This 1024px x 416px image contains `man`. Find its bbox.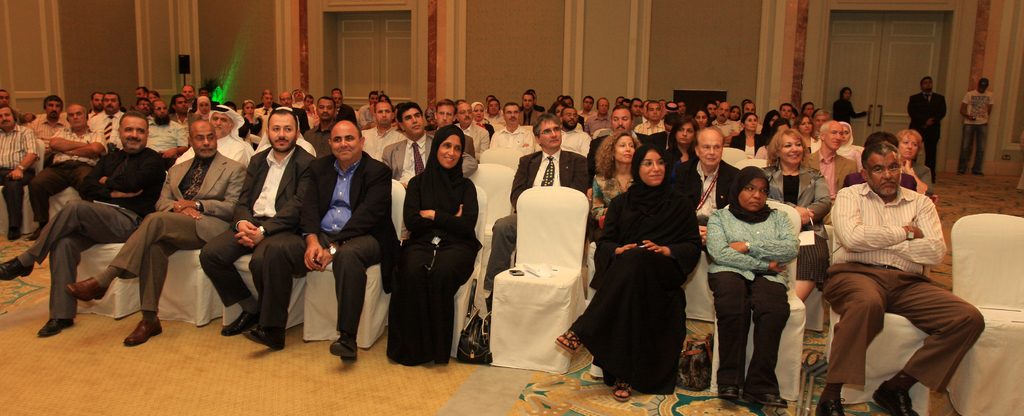
<bbox>676, 98, 688, 113</bbox>.
